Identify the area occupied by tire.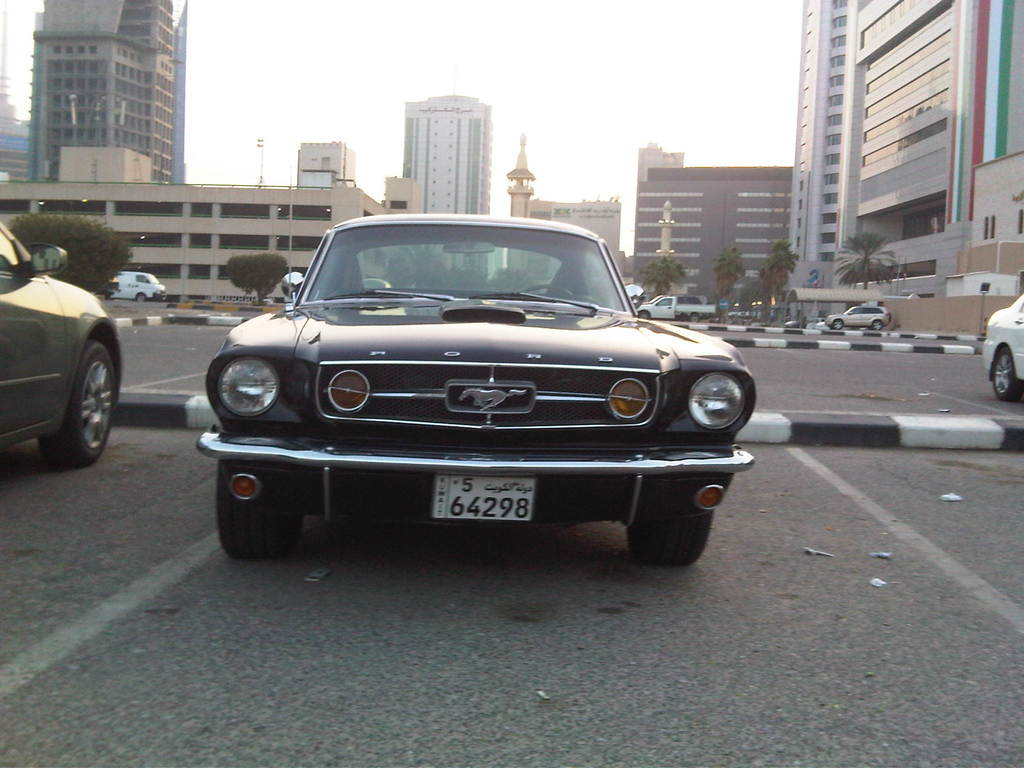
Area: [x1=995, y1=347, x2=1023, y2=401].
